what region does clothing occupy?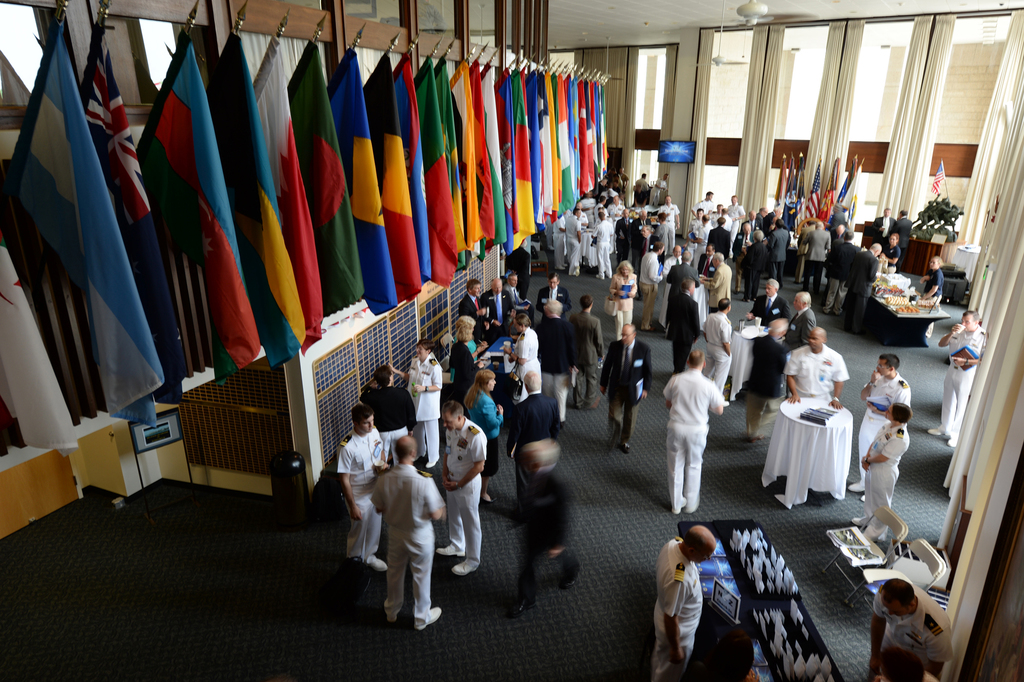
box(496, 394, 559, 488).
